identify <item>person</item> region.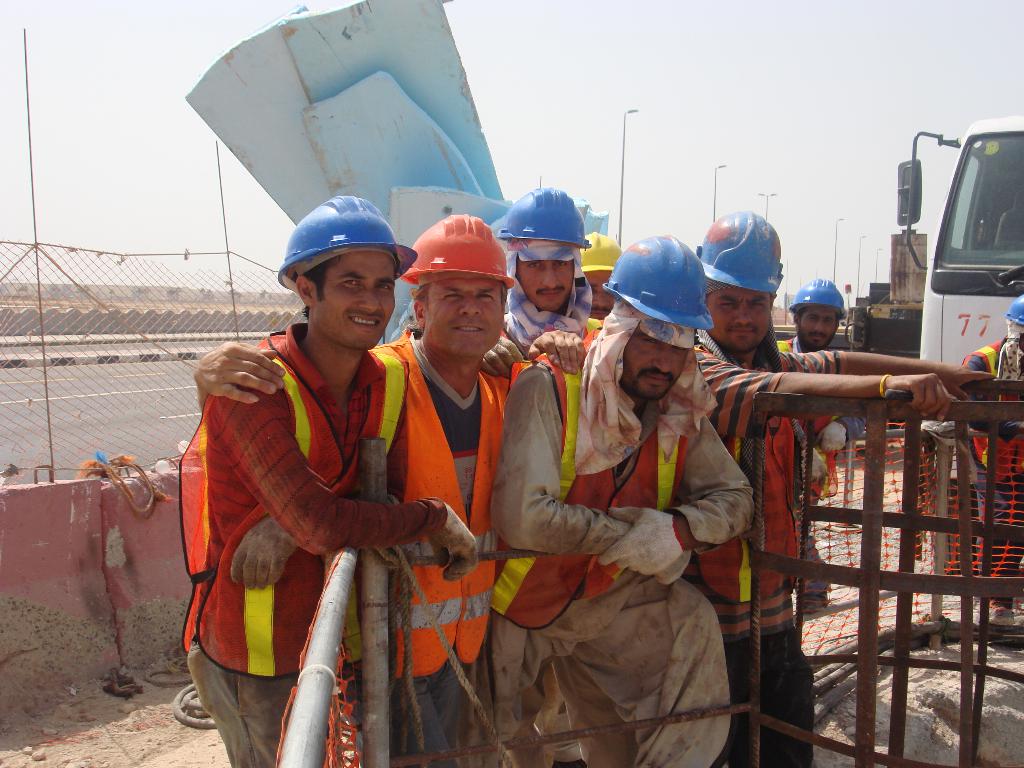
Region: BBox(681, 211, 960, 767).
